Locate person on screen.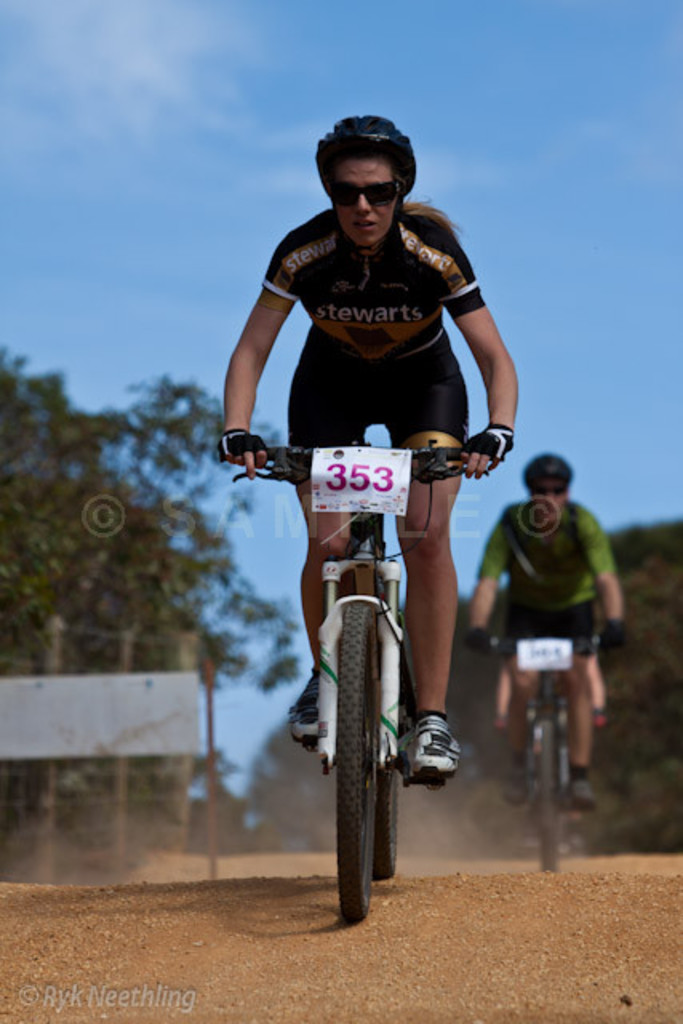
On screen at (486,662,616,741).
